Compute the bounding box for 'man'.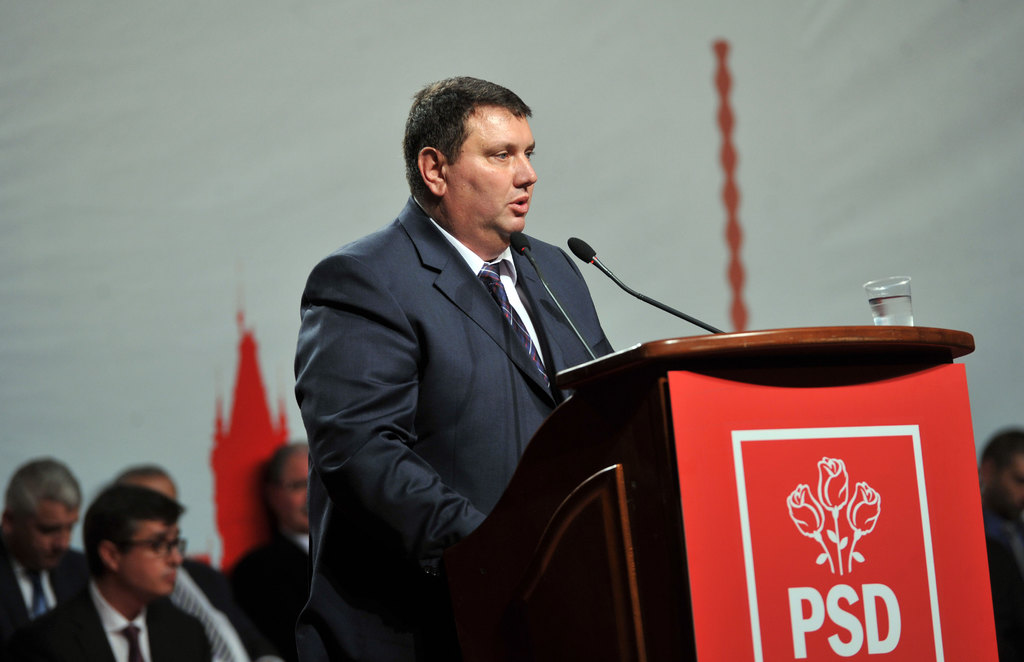
crop(971, 426, 1023, 661).
